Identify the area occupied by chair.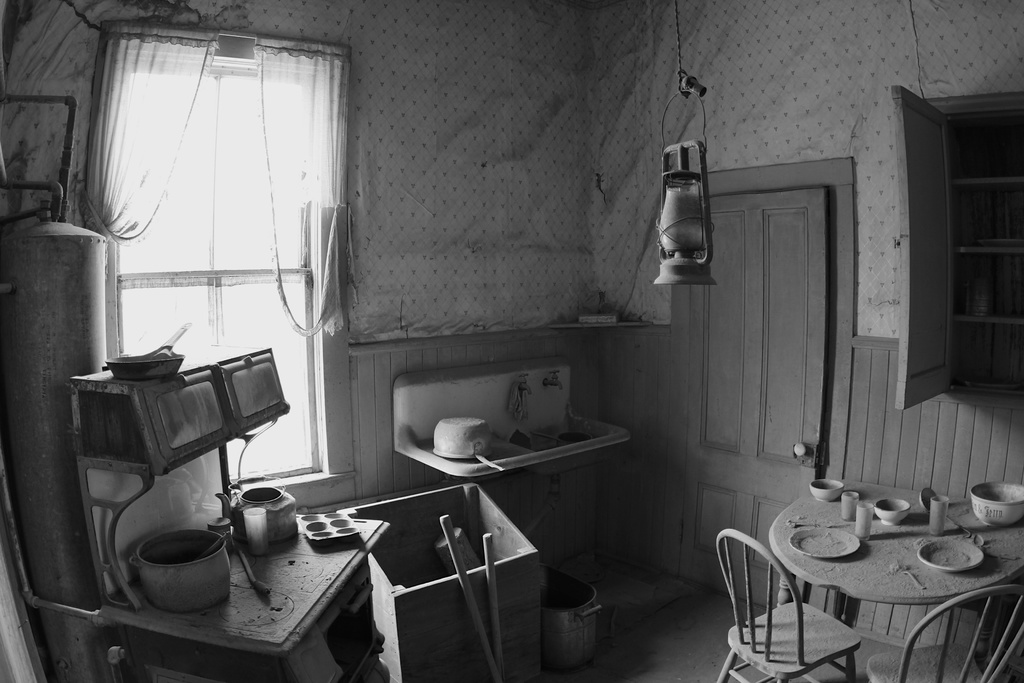
Area: [x1=868, y1=577, x2=1023, y2=682].
